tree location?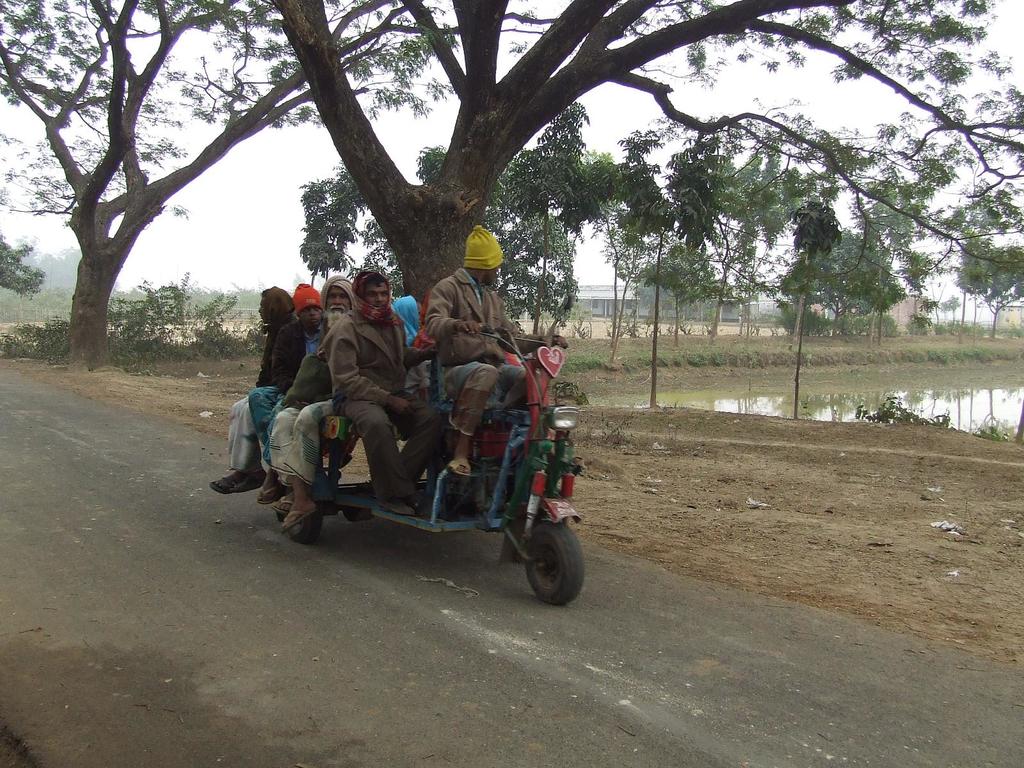
x1=275 y1=0 x2=1023 y2=339
